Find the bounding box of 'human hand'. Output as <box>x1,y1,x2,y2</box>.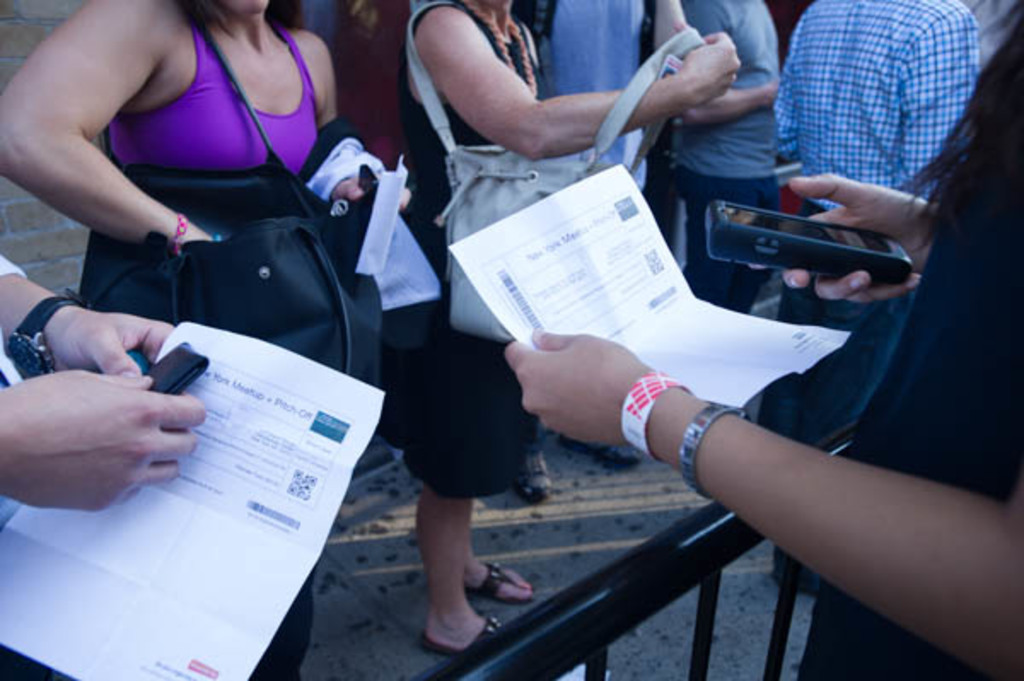
<box>329,178,411,213</box>.
